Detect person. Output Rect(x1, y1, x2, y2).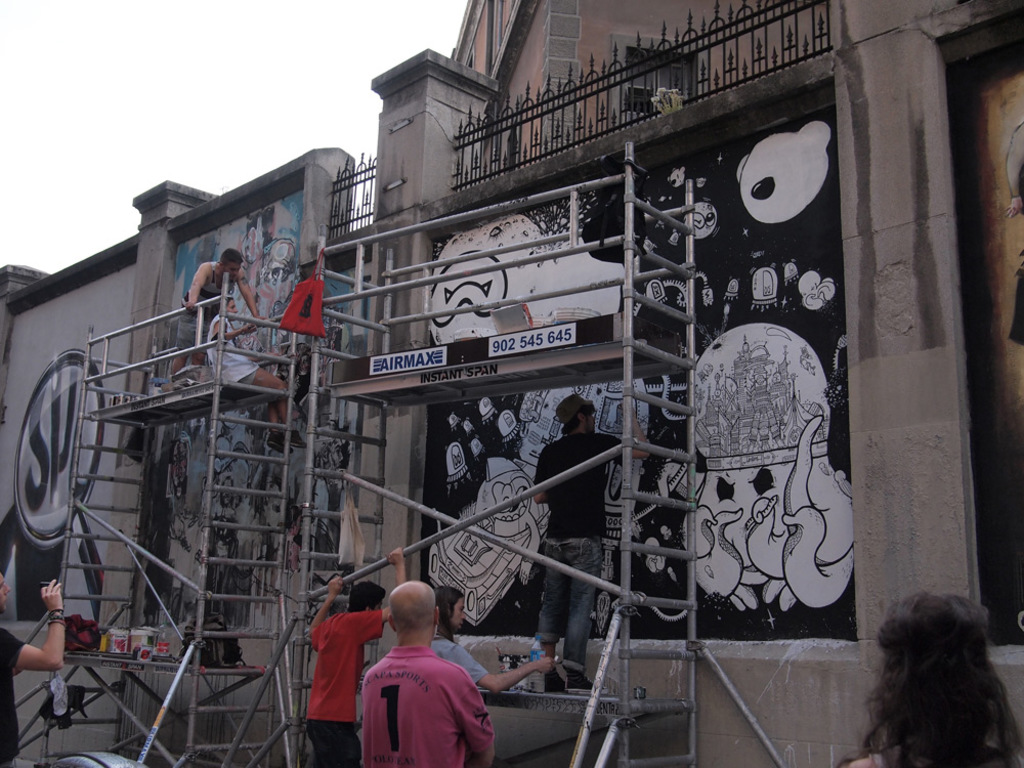
Rect(215, 295, 302, 447).
